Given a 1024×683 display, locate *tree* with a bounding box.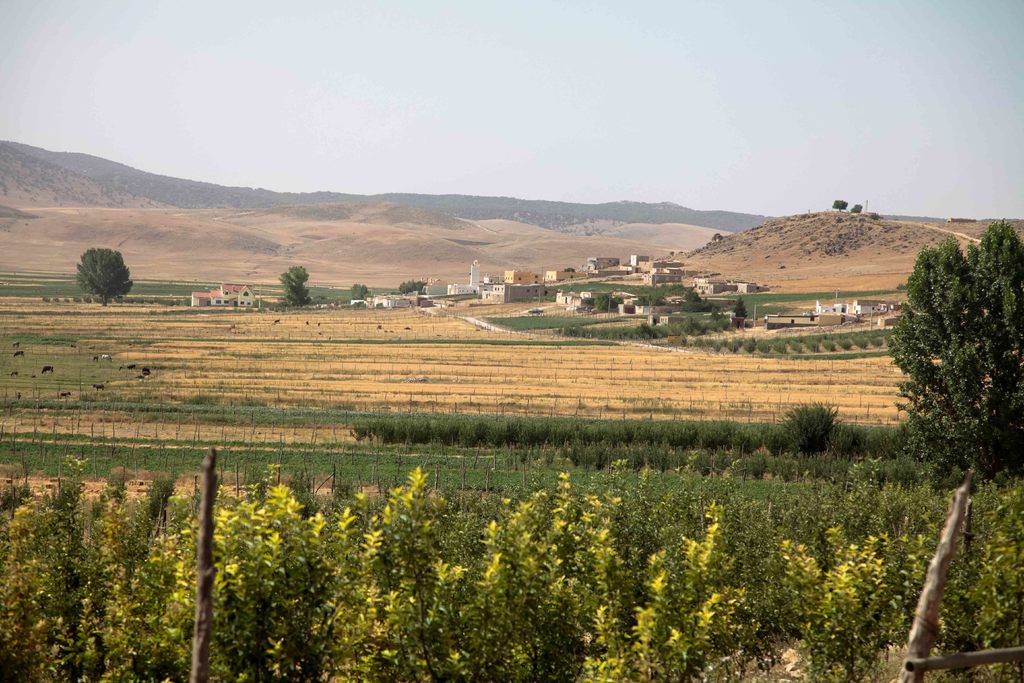
Located: select_region(350, 282, 370, 302).
